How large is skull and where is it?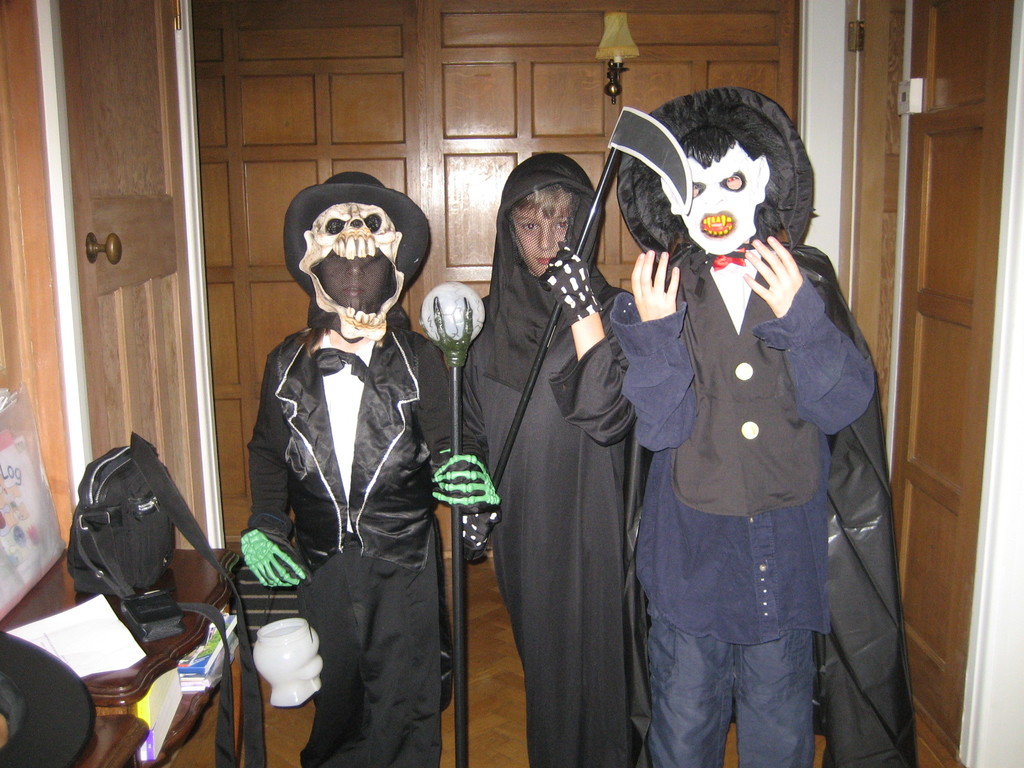
Bounding box: select_region(293, 174, 421, 337).
